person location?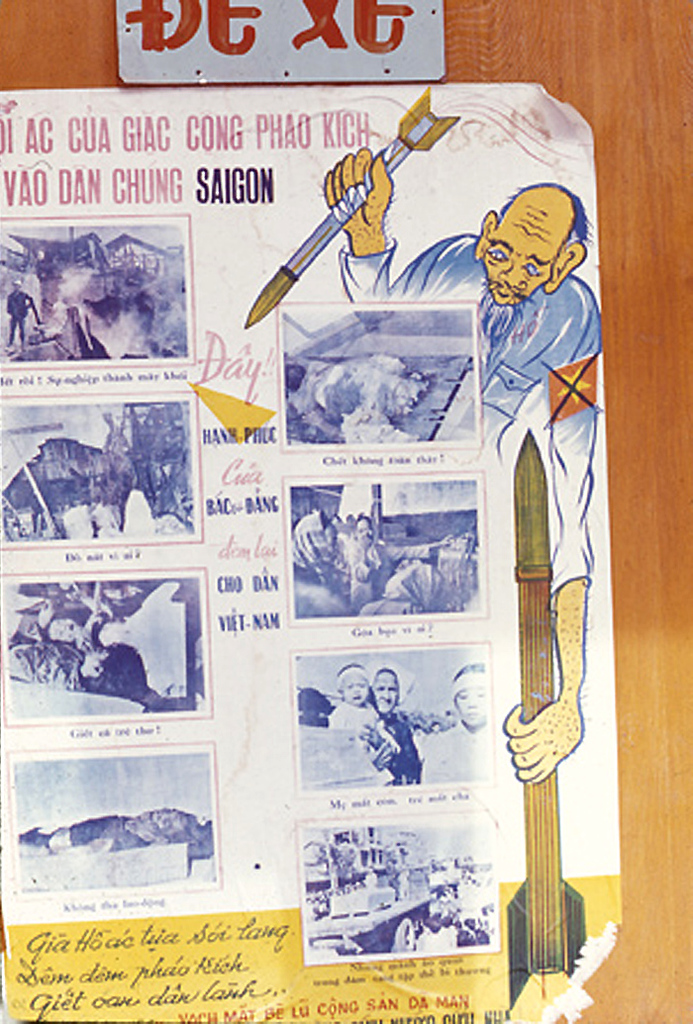
372/663/426/804
